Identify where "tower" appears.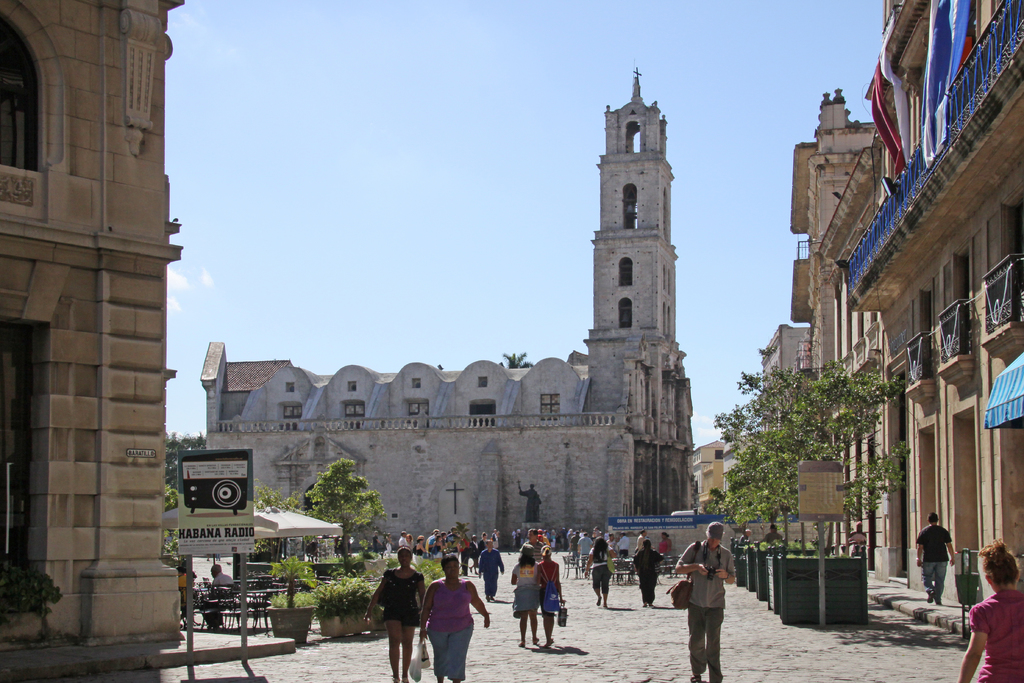
Appears at bbox(0, 0, 166, 654).
